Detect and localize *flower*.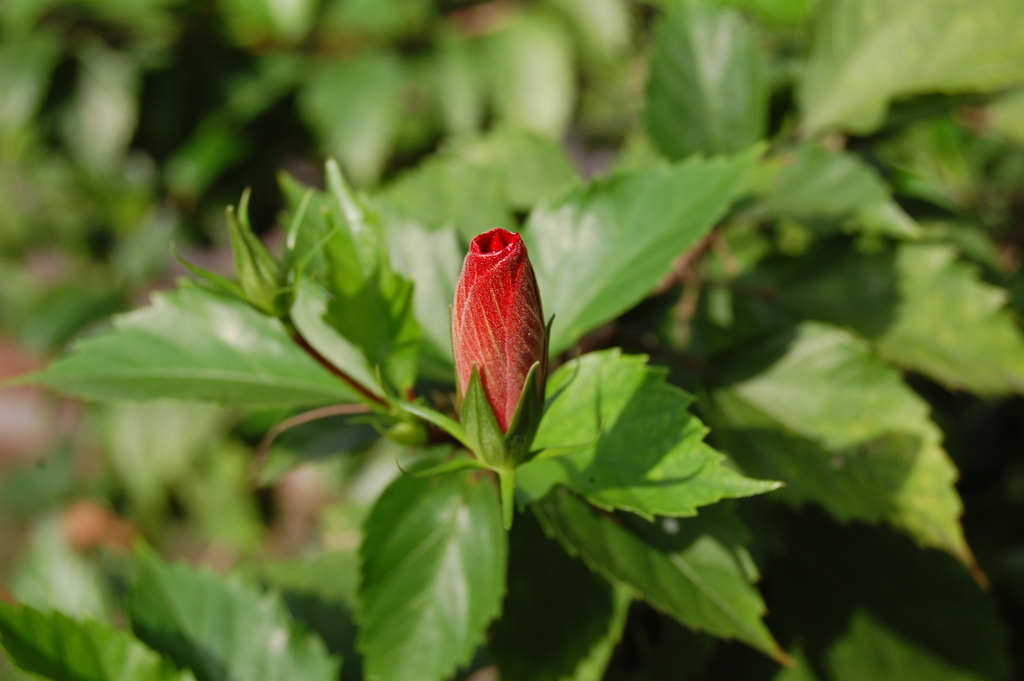
Localized at 446, 227, 551, 473.
